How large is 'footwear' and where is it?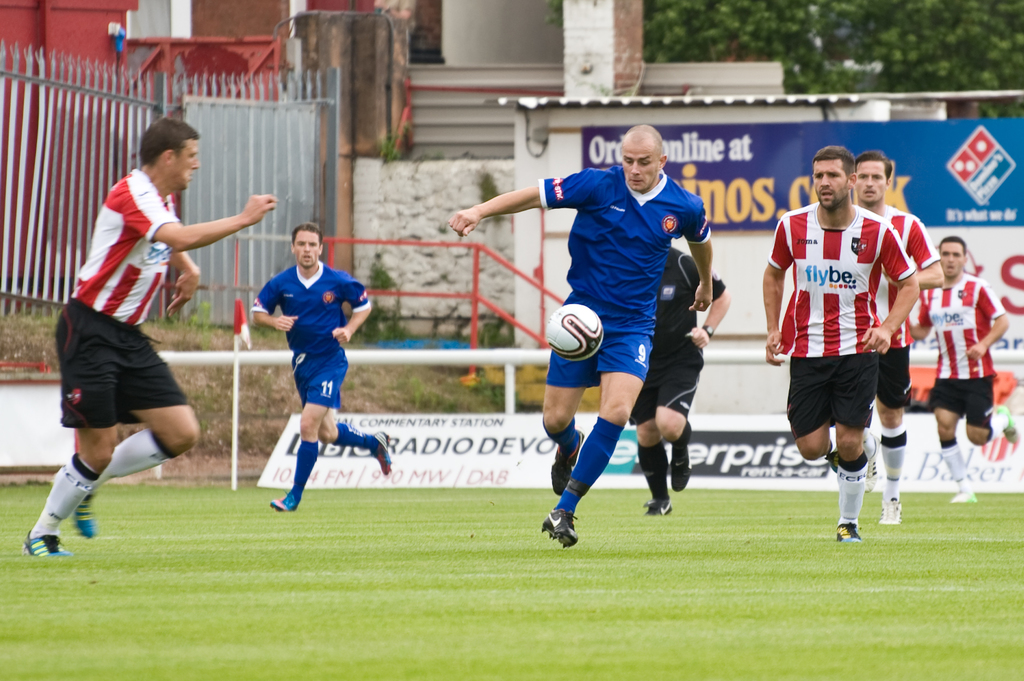
Bounding box: [15, 529, 60, 553].
